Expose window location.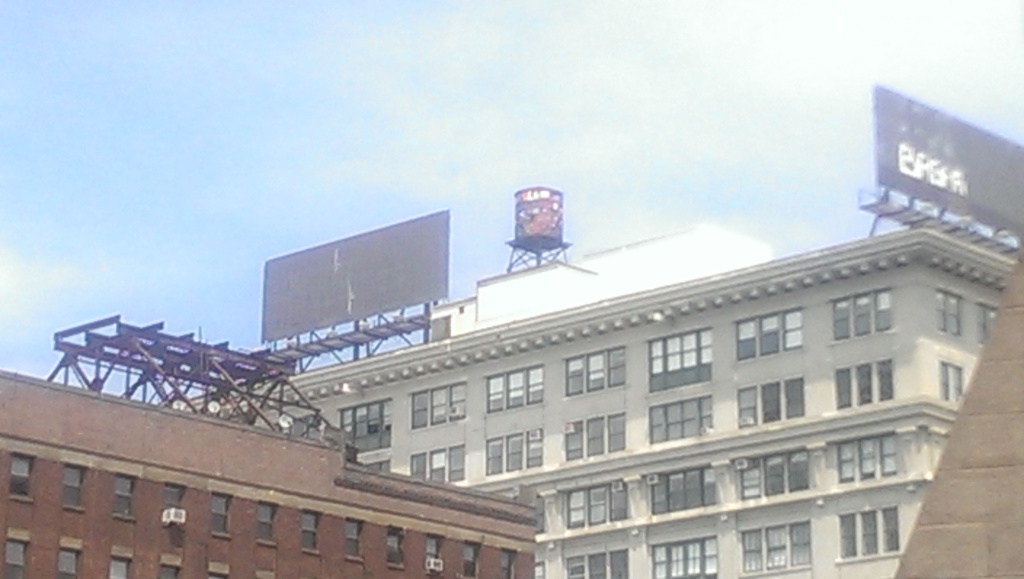
Exposed at region(943, 295, 966, 337).
